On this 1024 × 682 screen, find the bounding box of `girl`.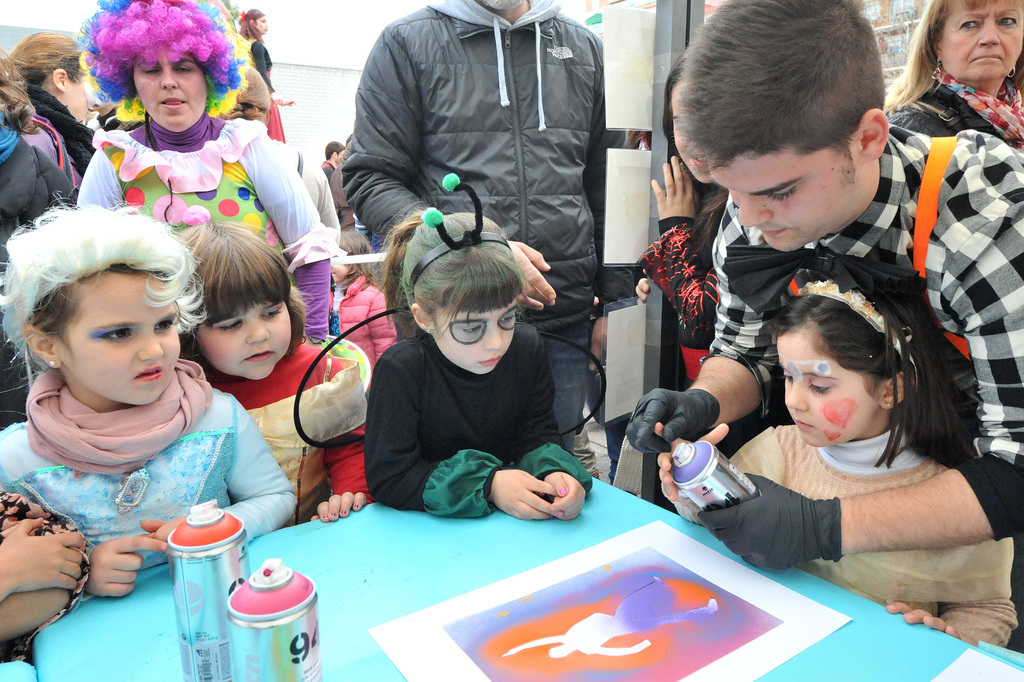
Bounding box: [237,7,293,136].
